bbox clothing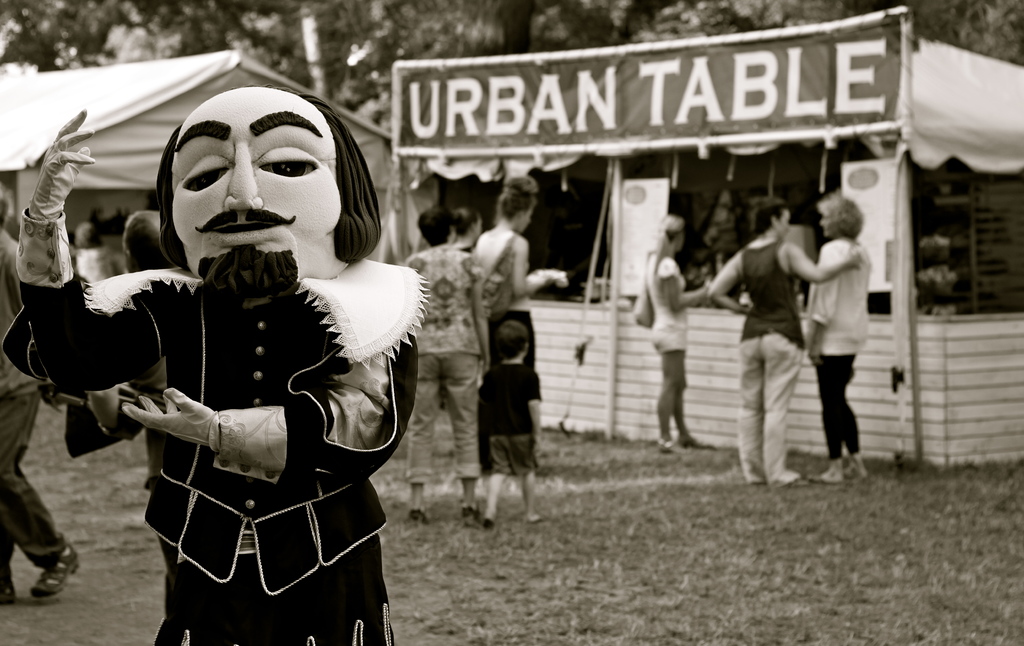
locate(486, 361, 537, 476)
